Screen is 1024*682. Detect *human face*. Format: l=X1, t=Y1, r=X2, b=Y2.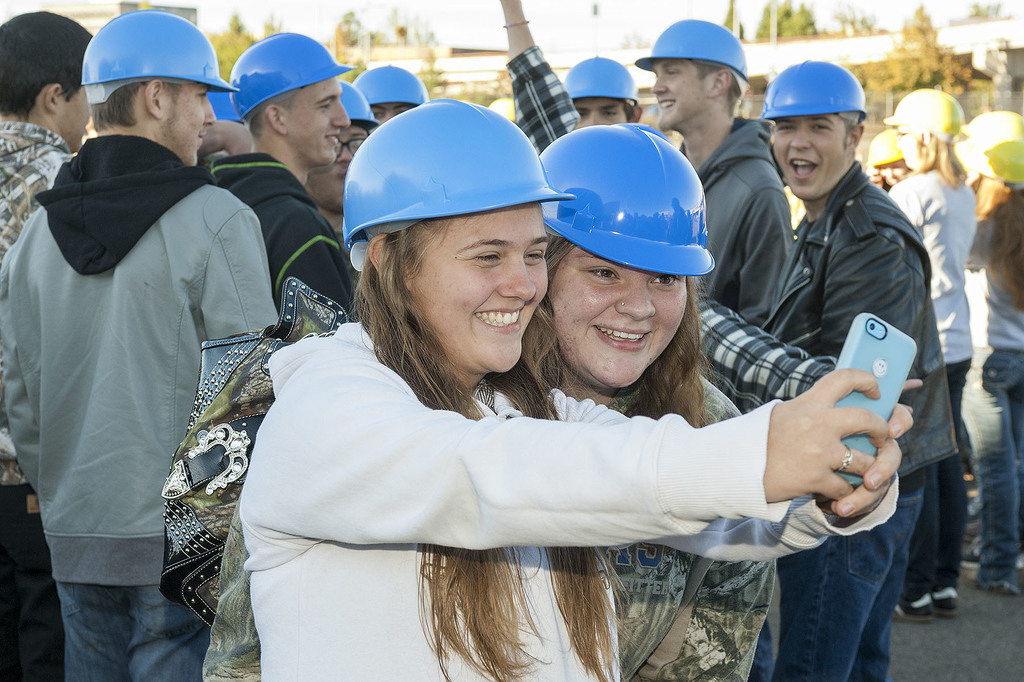
l=412, t=210, r=550, b=372.
